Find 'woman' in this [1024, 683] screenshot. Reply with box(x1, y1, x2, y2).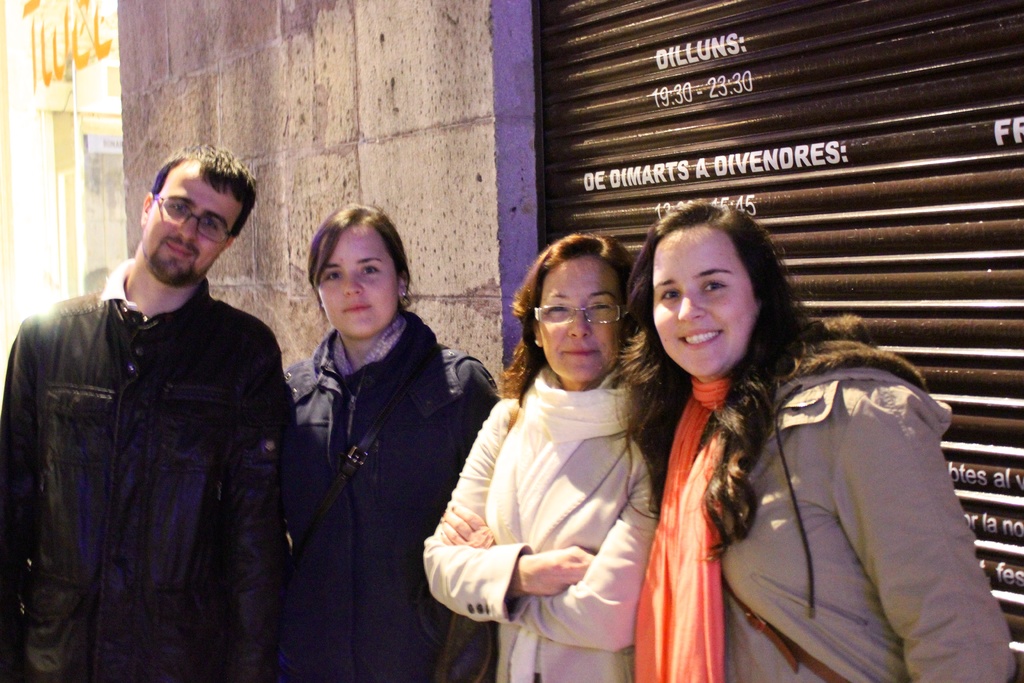
box(278, 204, 499, 682).
